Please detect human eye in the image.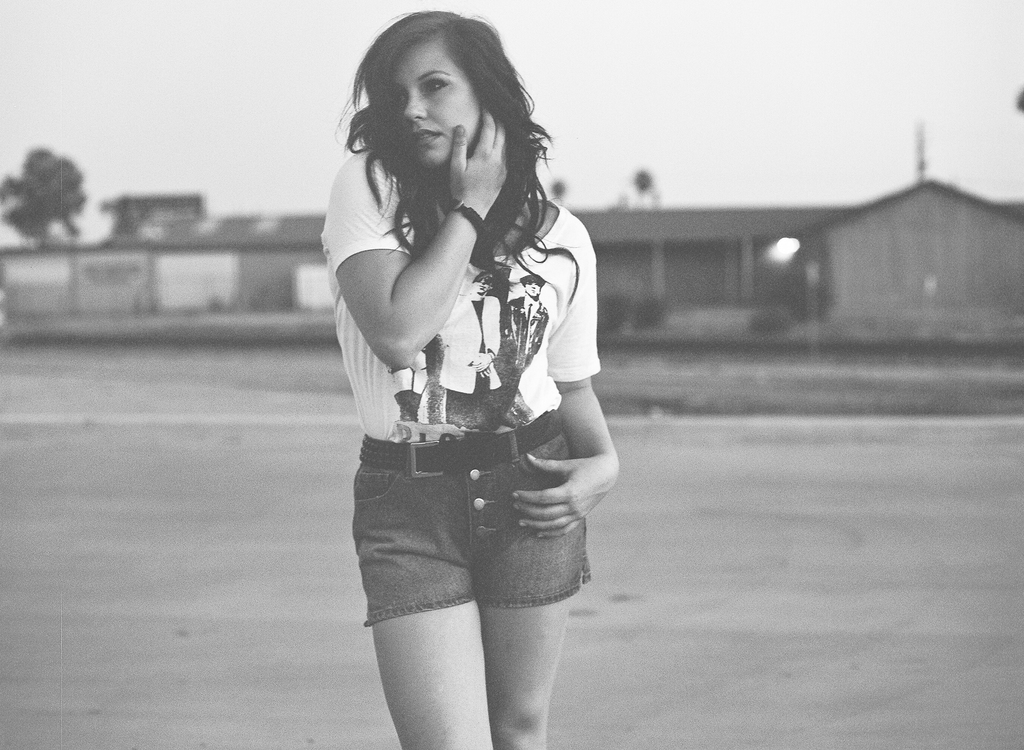
[422, 76, 449, 92].
